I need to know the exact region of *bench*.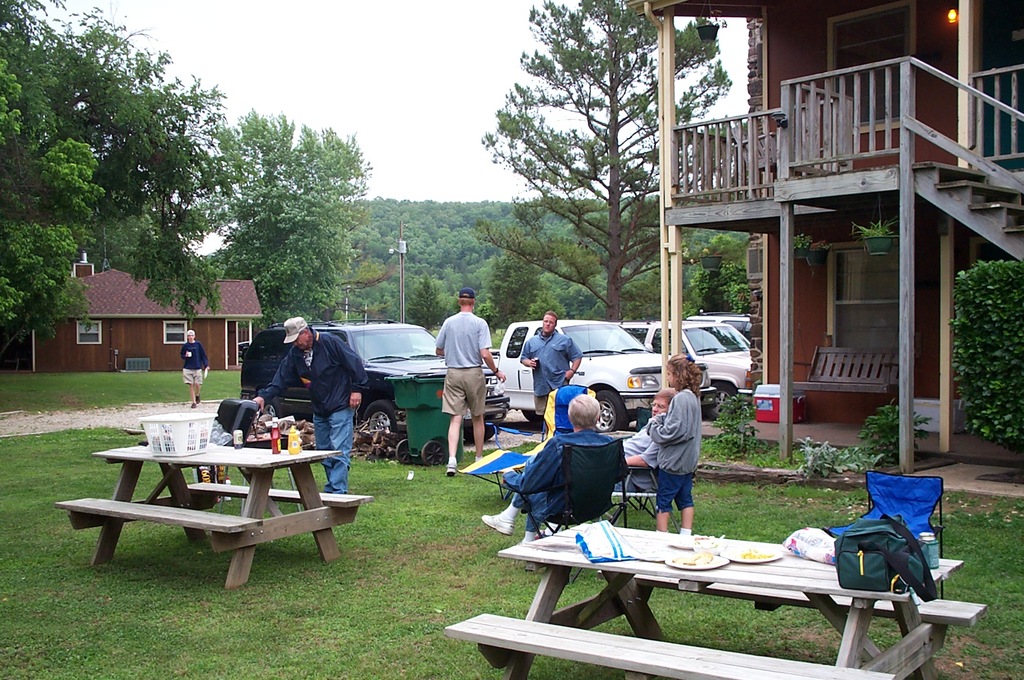
Region: bbox=(53, 425, 371, 583).
